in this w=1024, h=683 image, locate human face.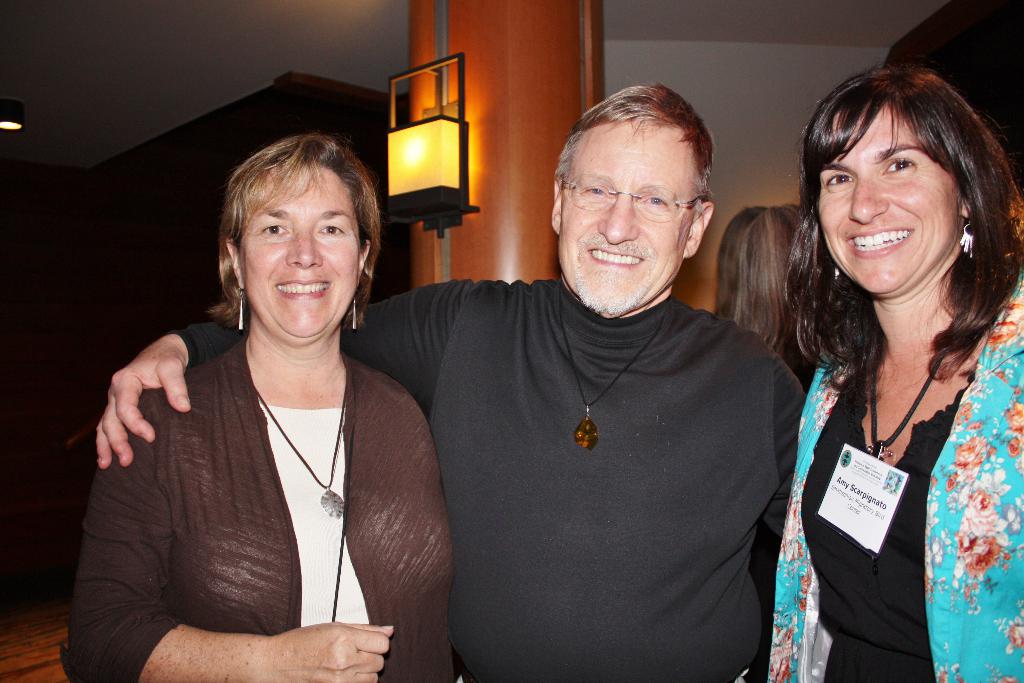
Bounding box: bbox(559, 120, 701, 311).
